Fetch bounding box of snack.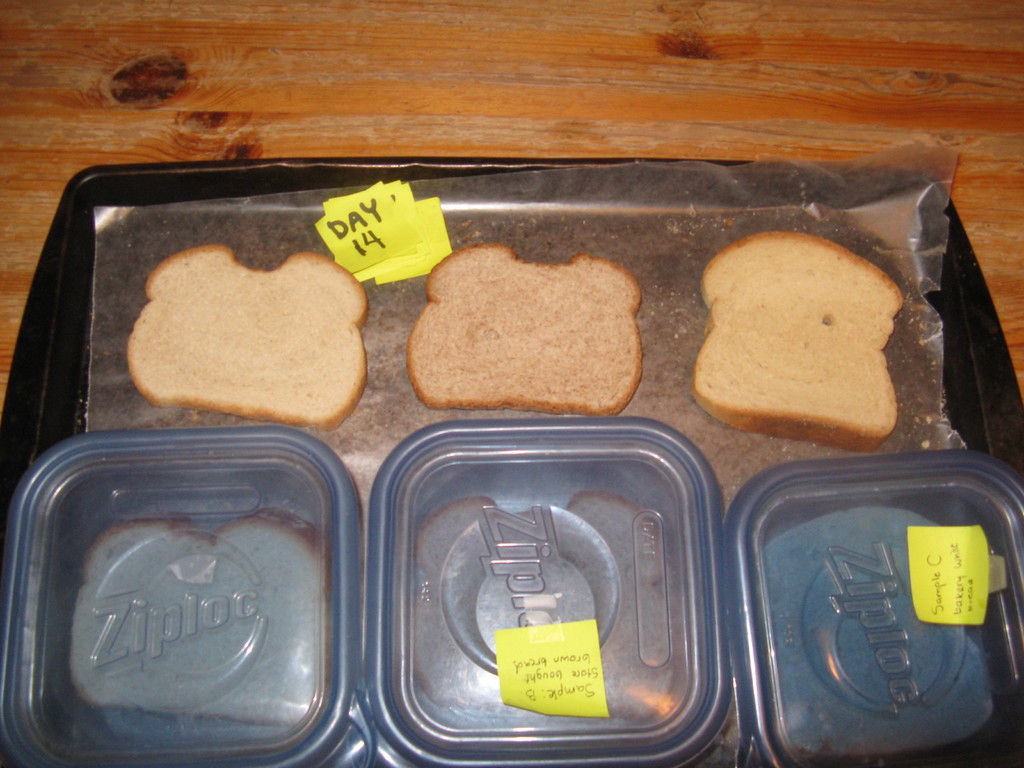
Bbox: detection(124, 243, 374, 426).
